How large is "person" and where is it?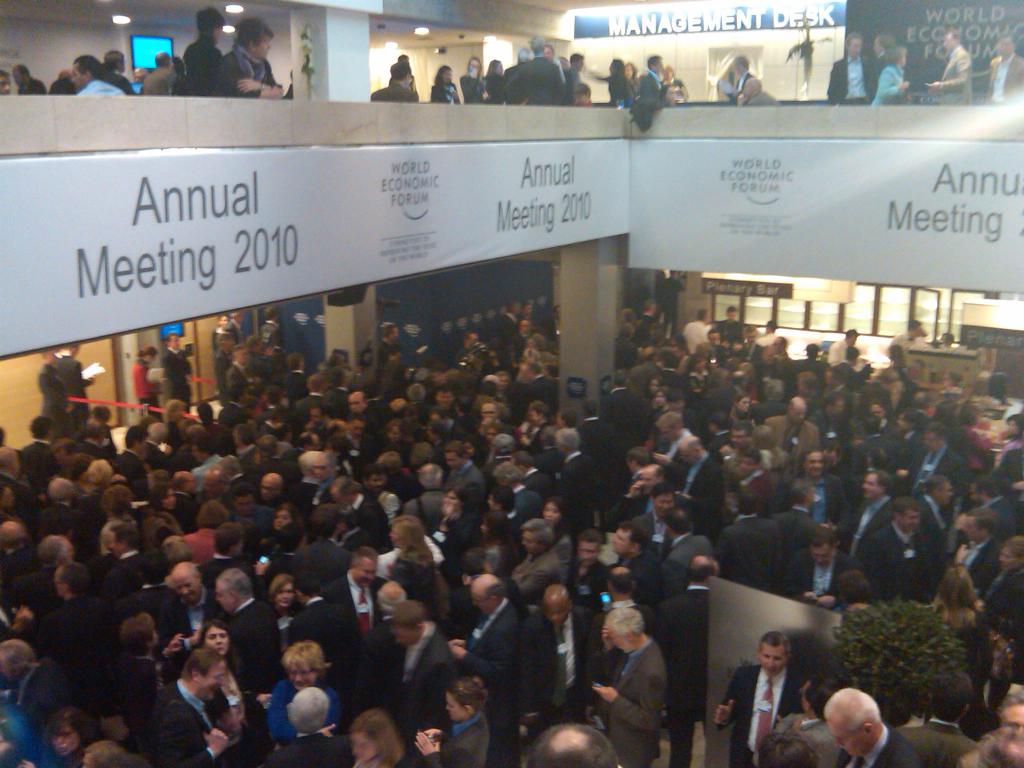
Bounding box: box(733, 71, 773, 111).
